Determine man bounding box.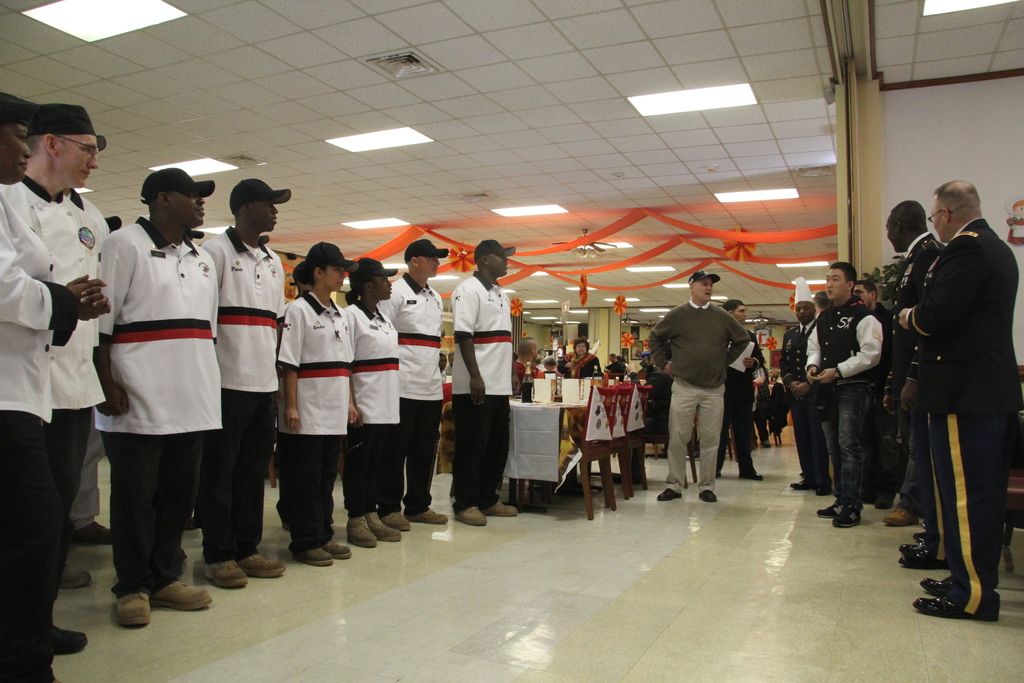
Determined: 452:237:517:523.
